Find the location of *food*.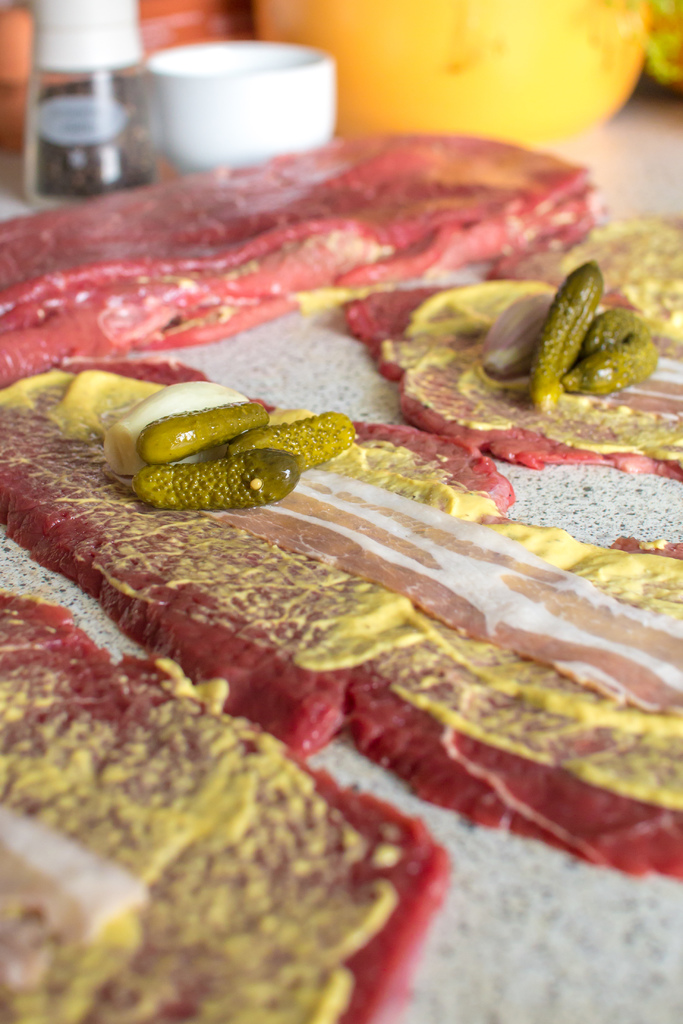
Location: {"left": 0, "top": 125, "right": 595, "bottom": 383}.
